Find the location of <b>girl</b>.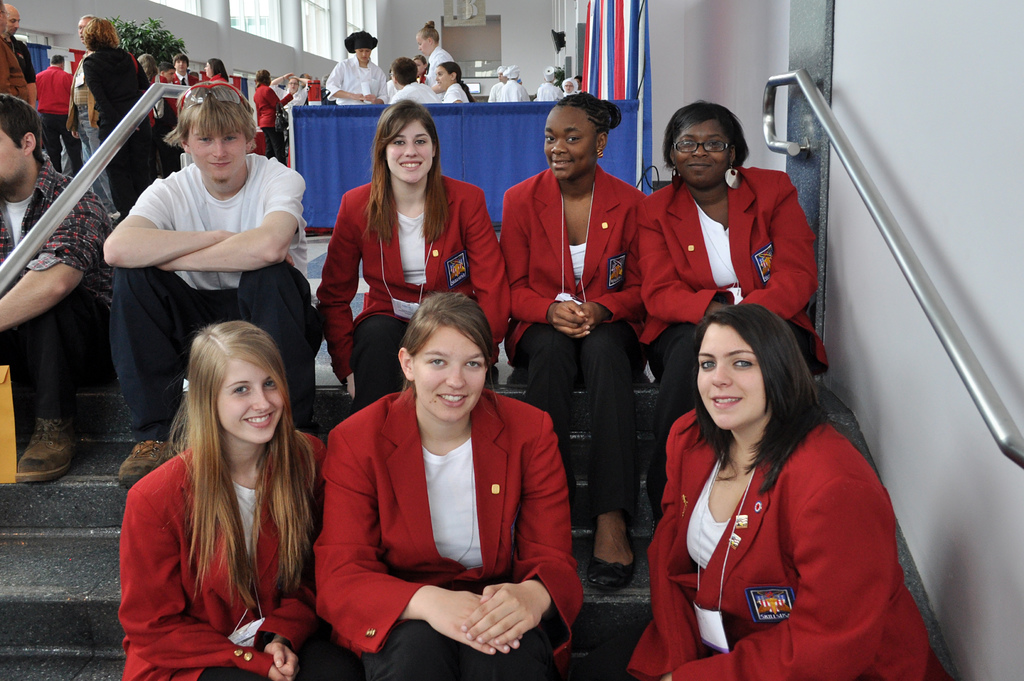
Location: [left=203, top=56, right=232, bottom=83].
